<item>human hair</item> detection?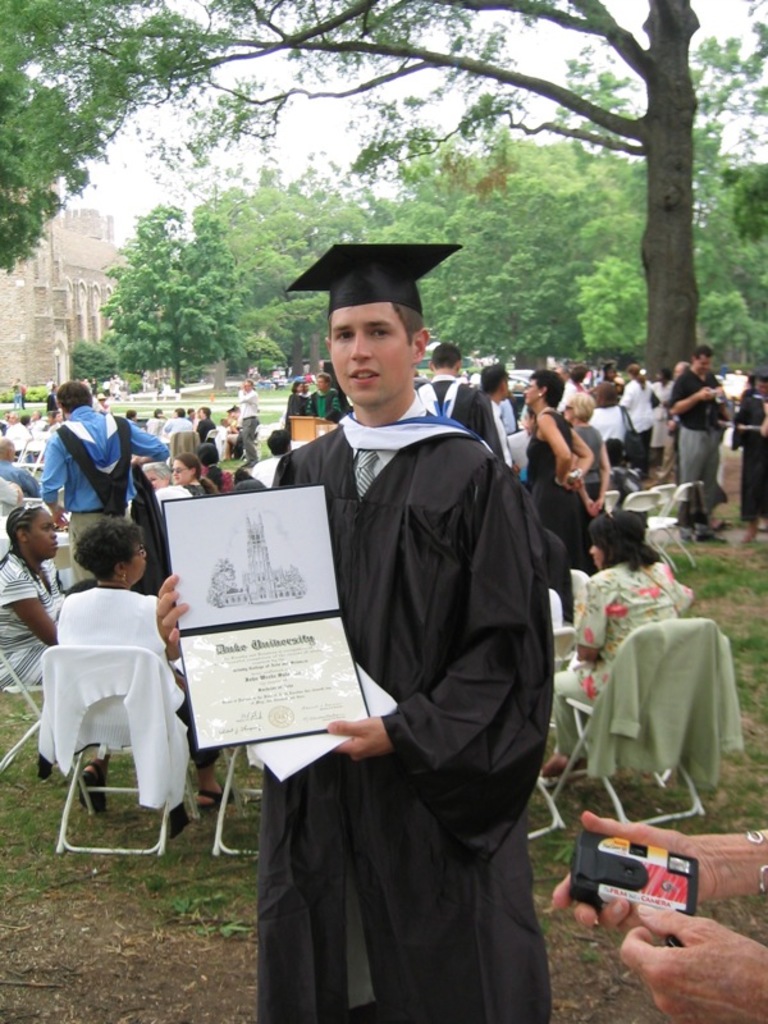
[left=4, top=504, right=36, bottom=557]
